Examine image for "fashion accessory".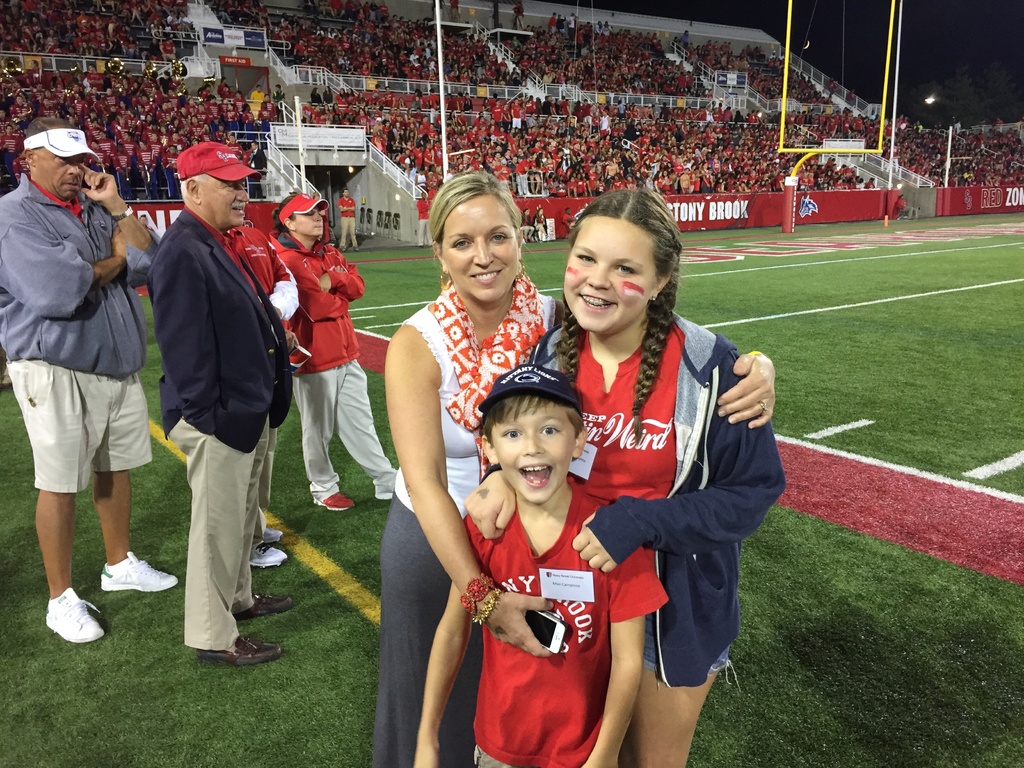
Examination result: (574,202,589,216).
